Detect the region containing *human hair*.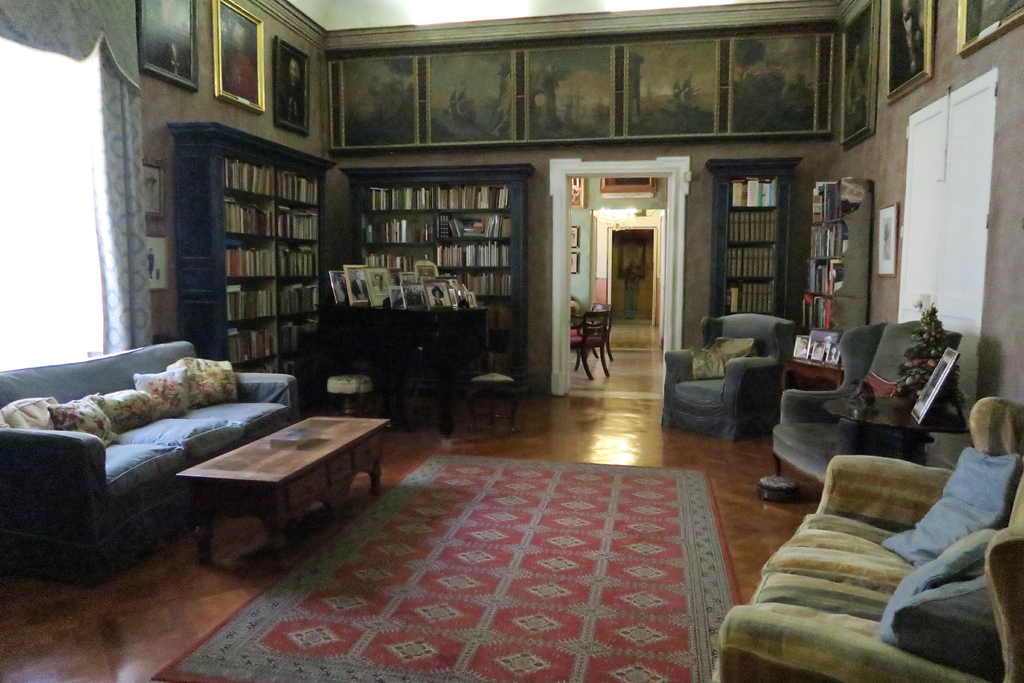
rect(376, 273, 382, 278).
